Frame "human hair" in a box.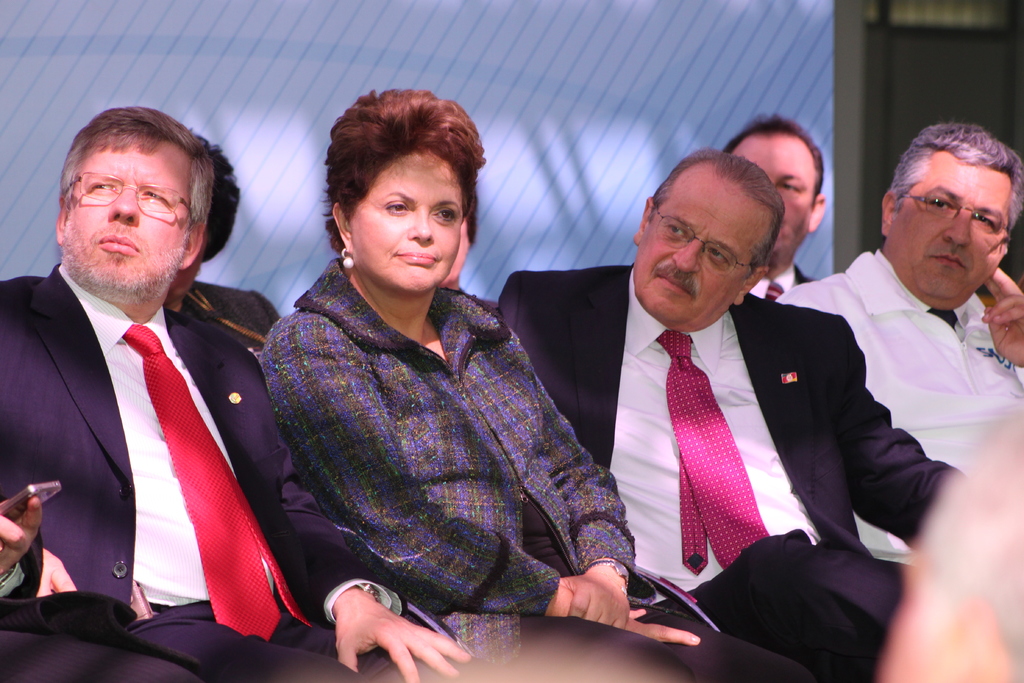
652,155,780,276.
